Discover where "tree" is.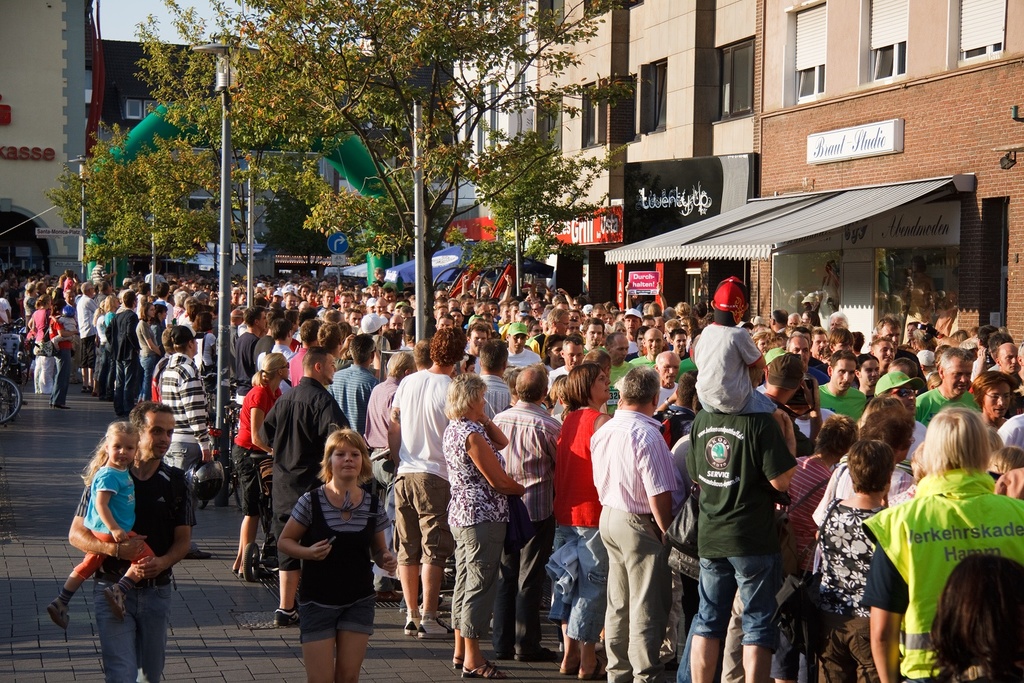
Discovered at x1=42, y1=129, x2=247, y2=348.
